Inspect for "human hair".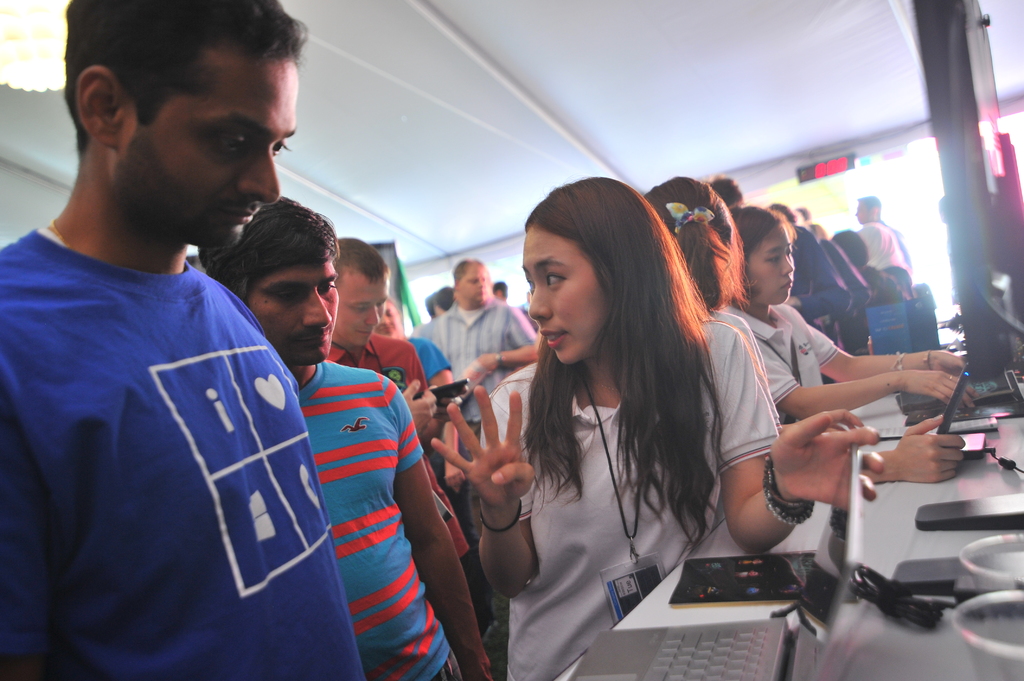
Inspection: pyautogui.locateOnScreen(452, 256, 488, 284).
